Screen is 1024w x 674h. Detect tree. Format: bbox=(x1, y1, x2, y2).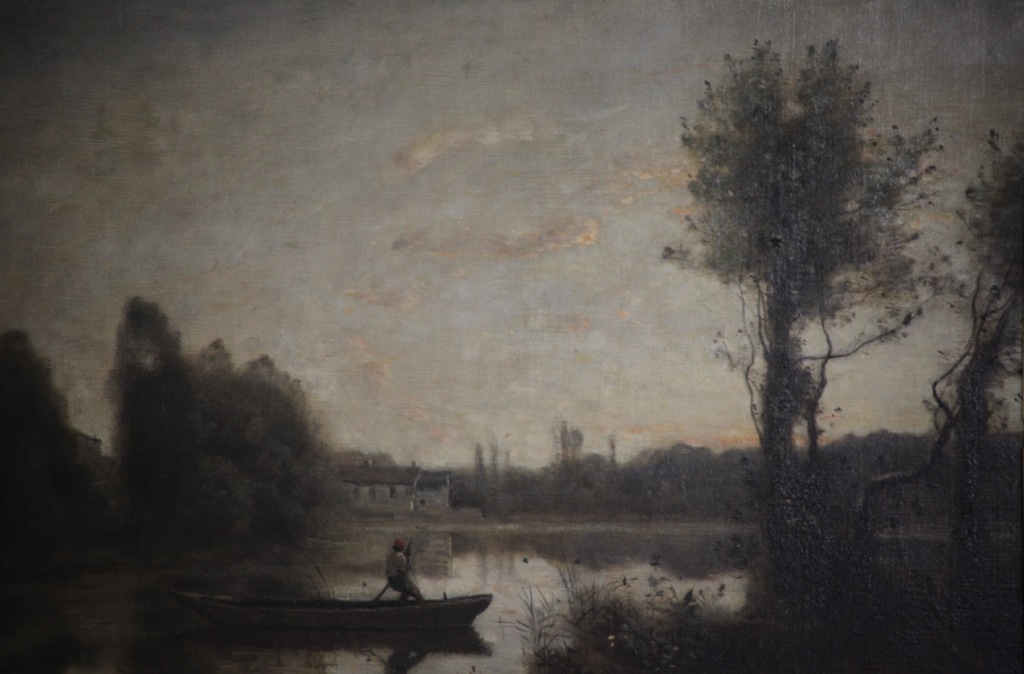
bbox=(675, 40, 924, 548).
